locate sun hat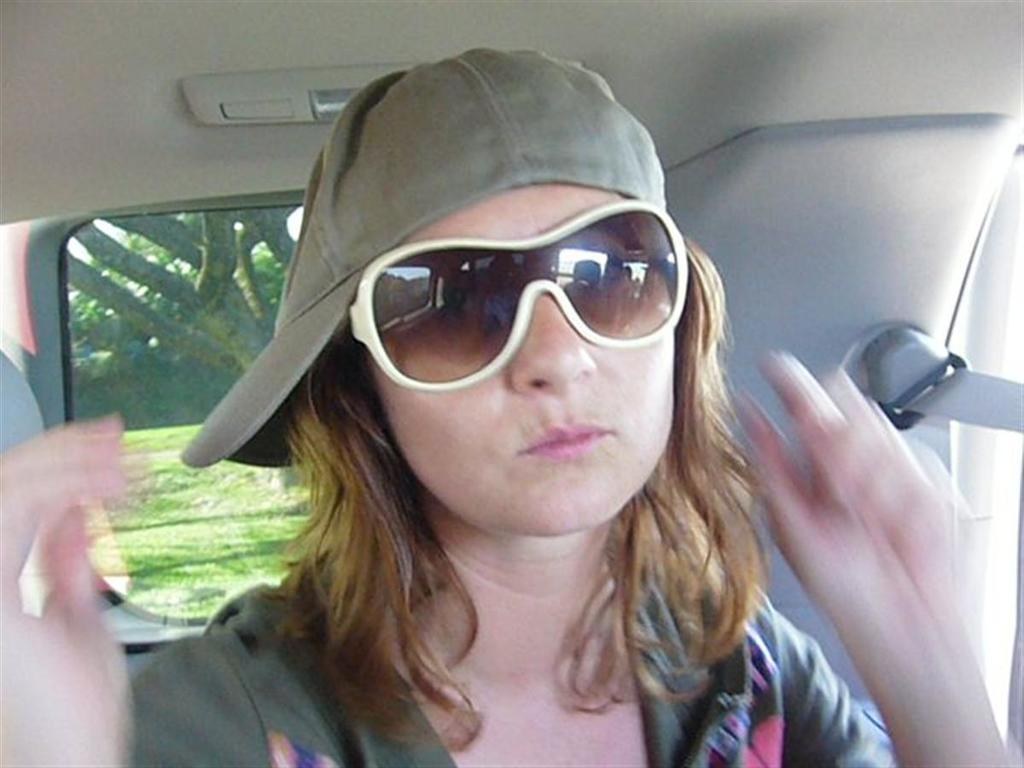
175,43,669,473
